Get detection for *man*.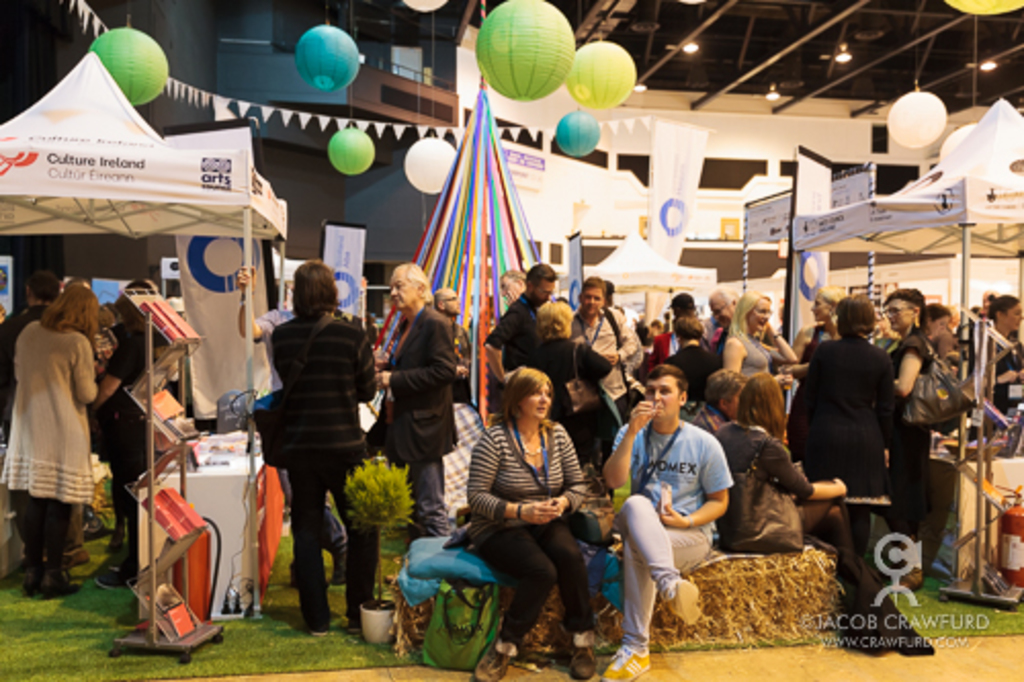
Detection: x1=481 y1=262 x2=557 y2=387.
